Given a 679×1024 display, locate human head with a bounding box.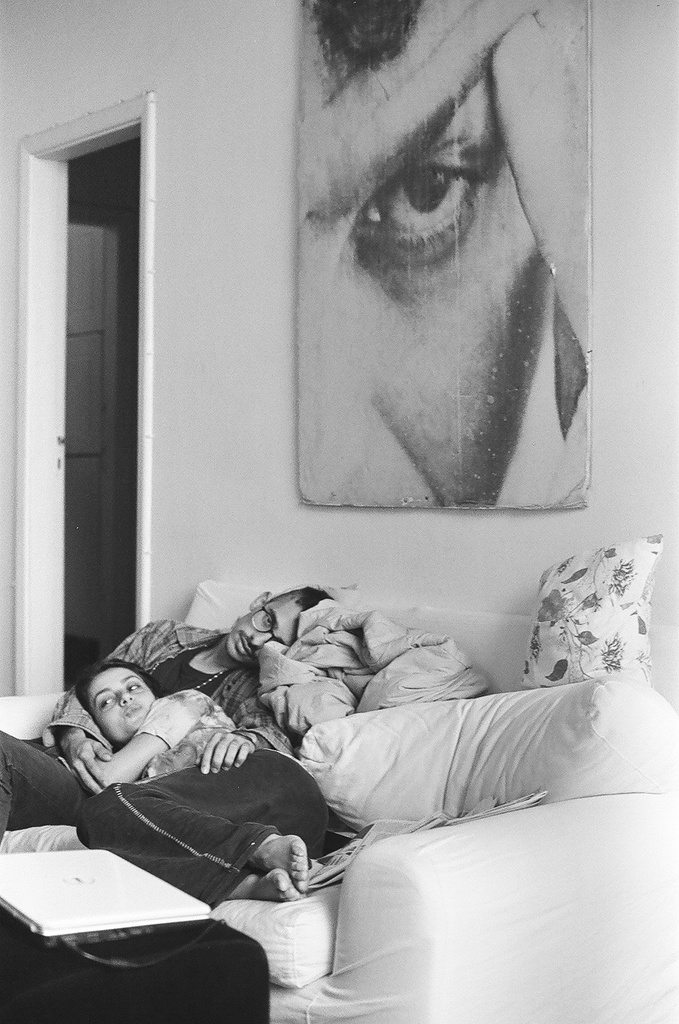
Located: [265, 9, 574, 604].
